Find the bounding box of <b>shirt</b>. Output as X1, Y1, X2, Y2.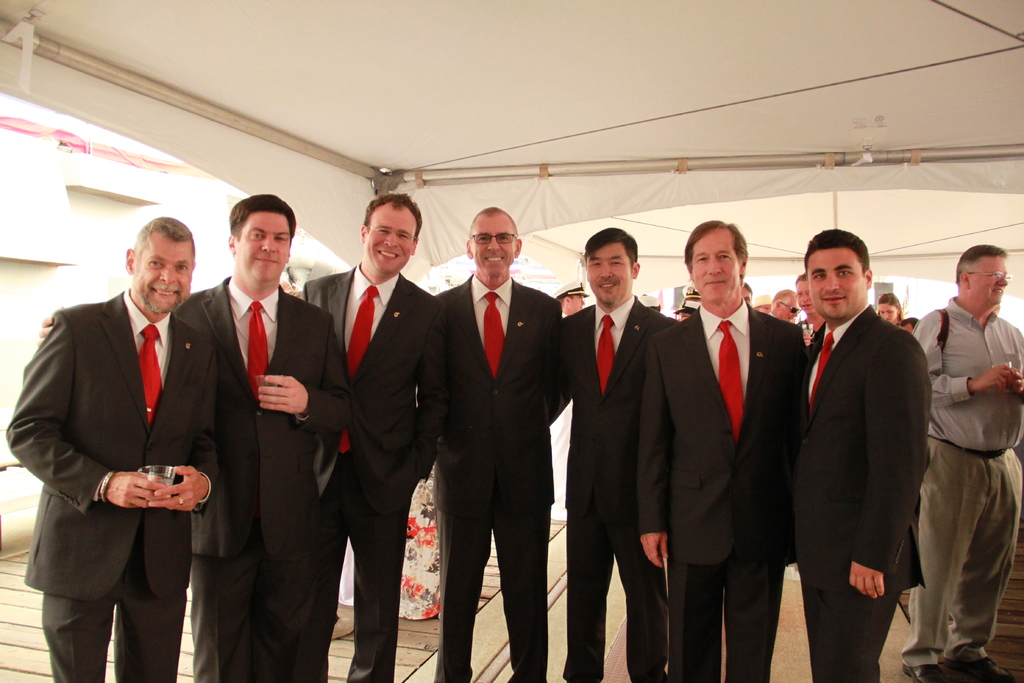
593, 293, 636, 357.
